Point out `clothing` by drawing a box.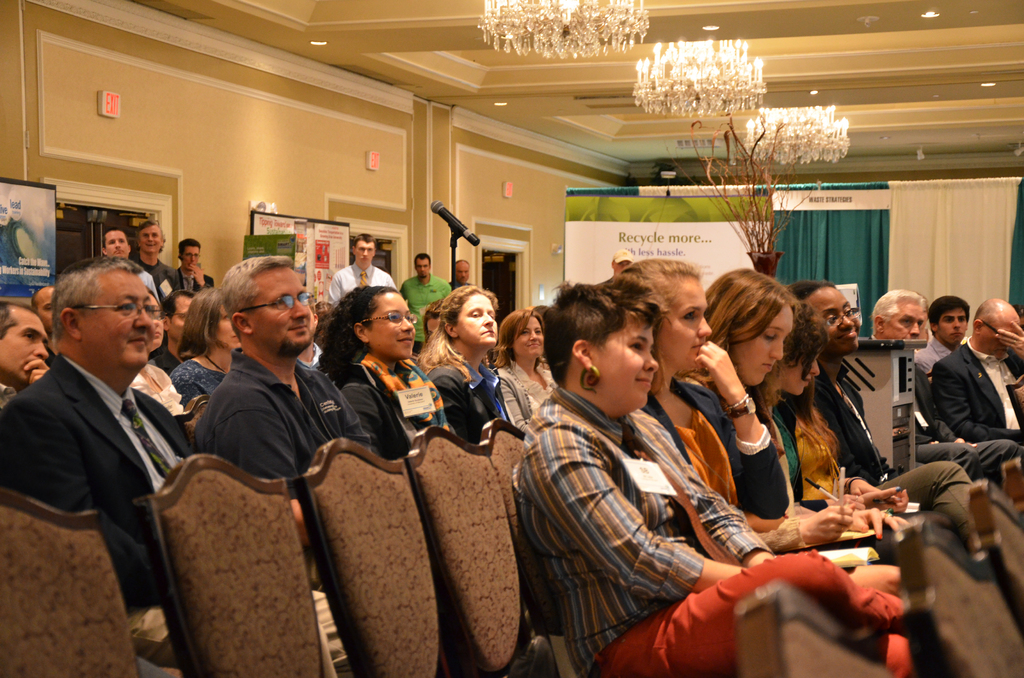
<box>190,344,372,596</box>.
